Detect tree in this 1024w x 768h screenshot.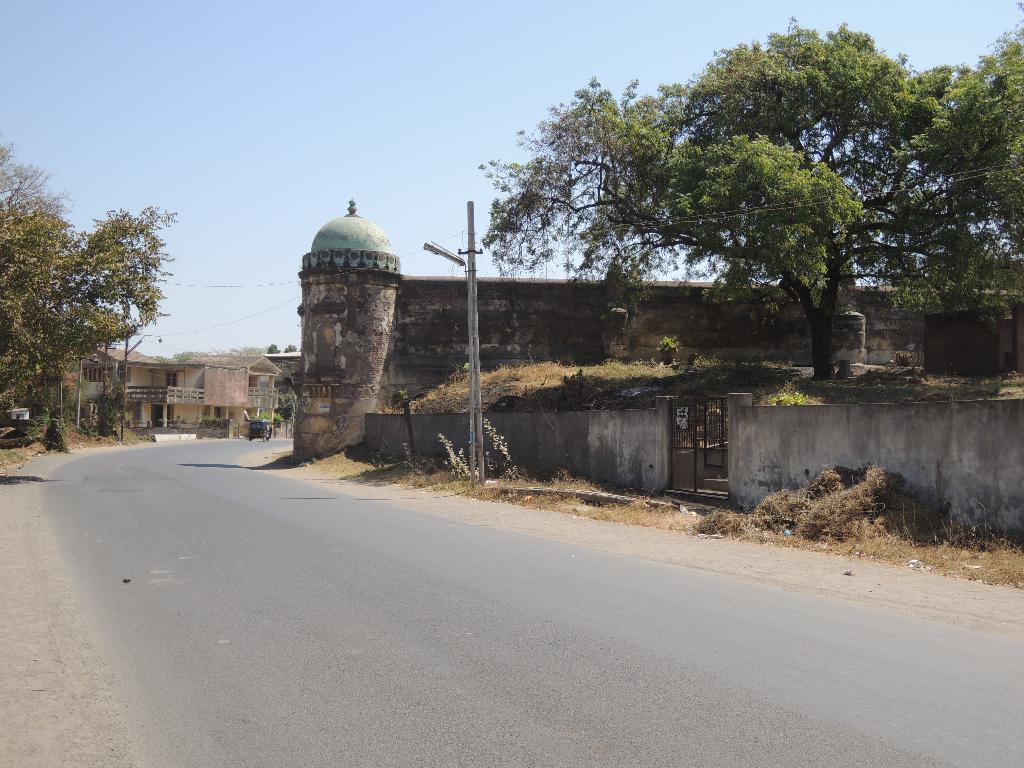
Detection: 544 25 1021 382.
